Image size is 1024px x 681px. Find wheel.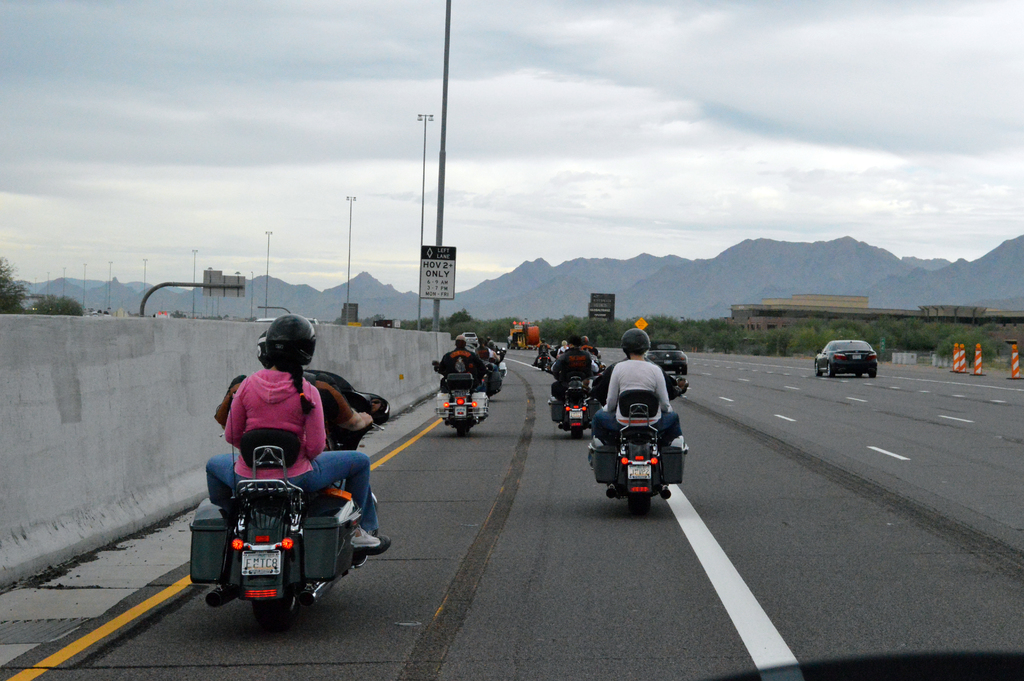
626, 492, 656, 512.
